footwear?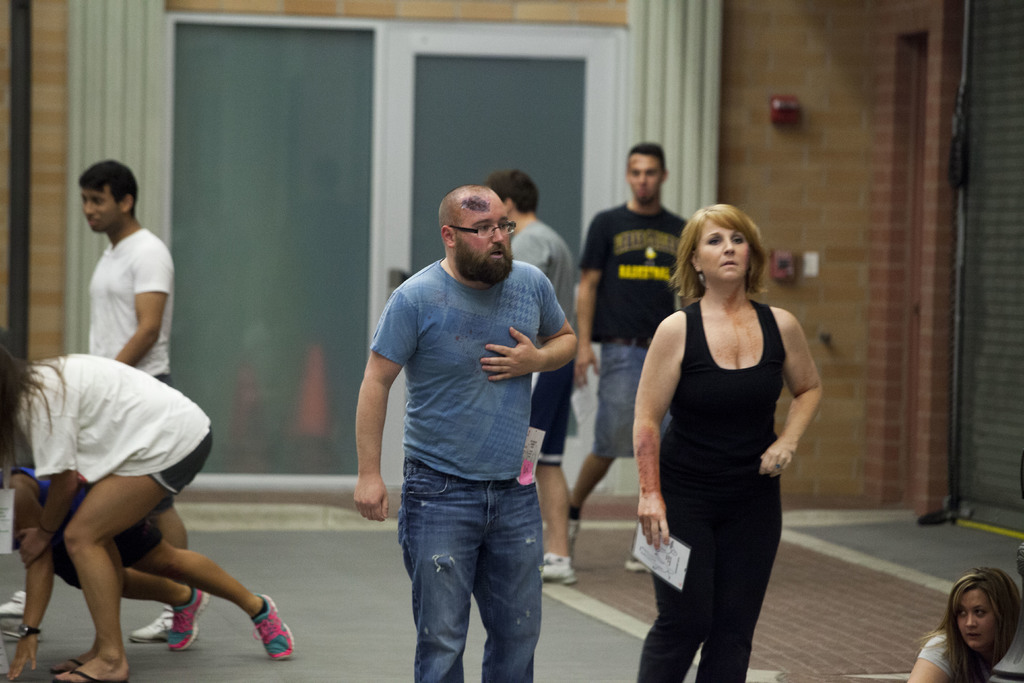
locate(0, 593, 40, 639)
